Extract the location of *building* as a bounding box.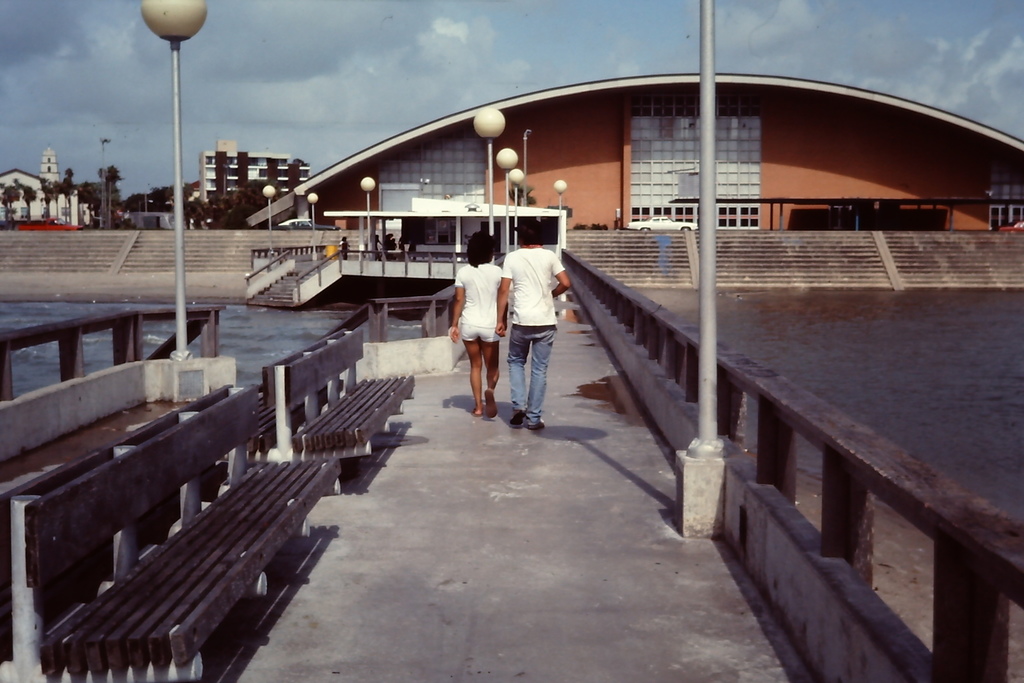
bbox(0, 169, 45, 219).
